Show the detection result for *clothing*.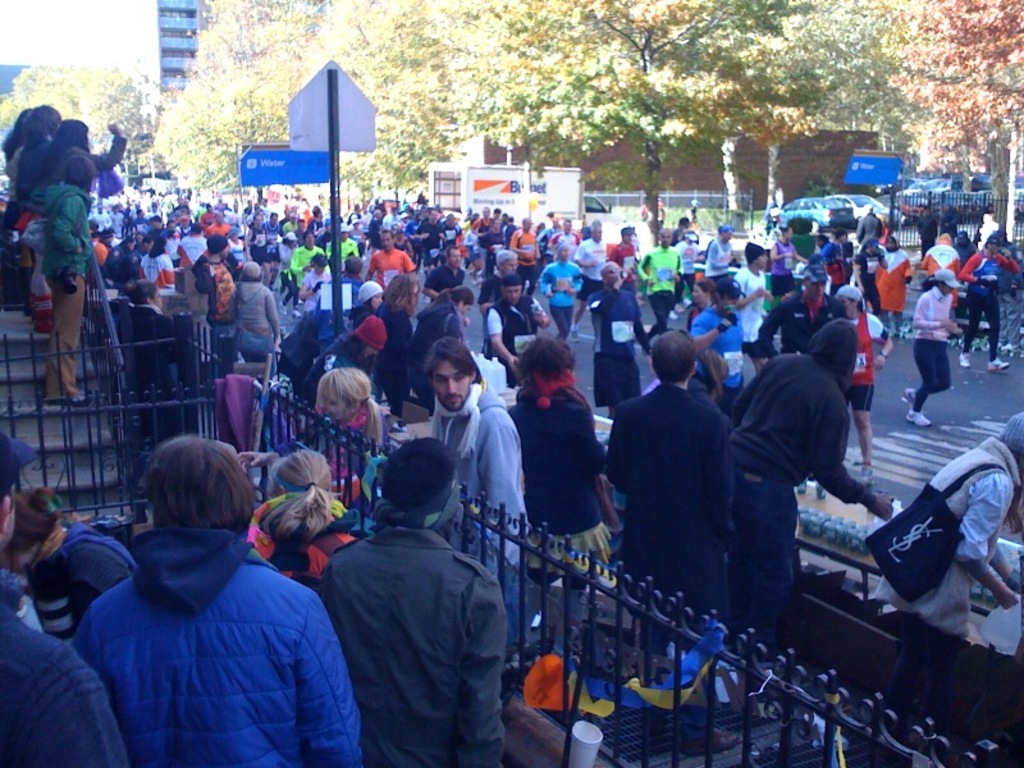
crop(29, 188, 84, 397).
